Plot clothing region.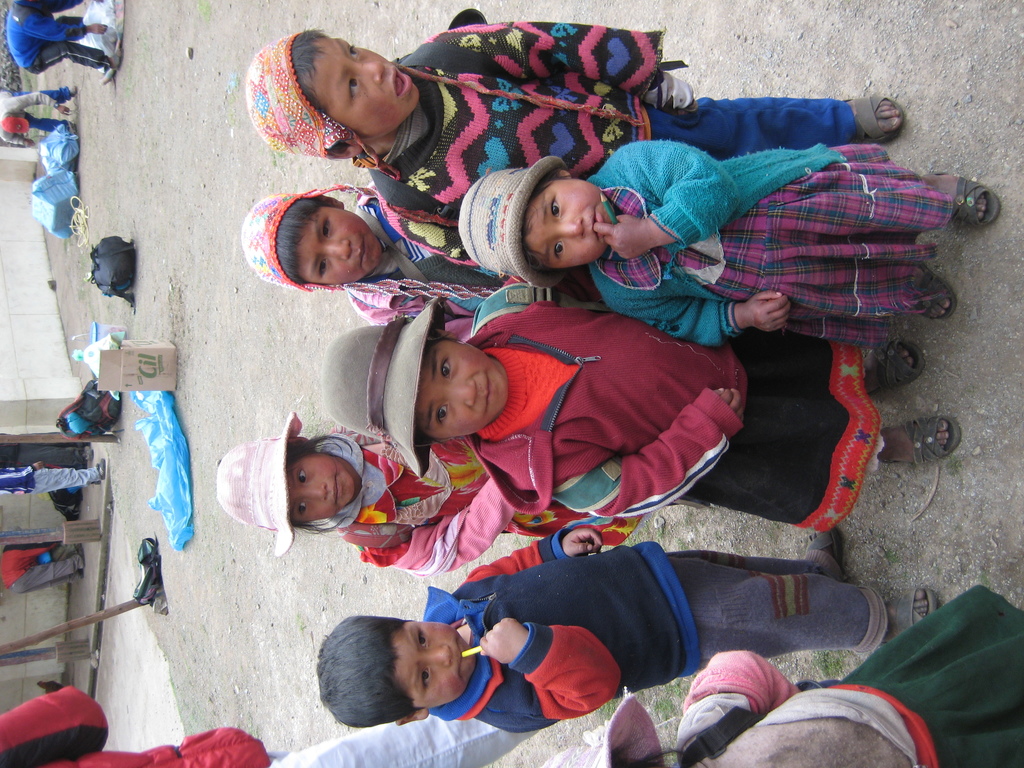
Plotted at {"left": 463, "top": 303, "right": 746, "bottom": 518}.
